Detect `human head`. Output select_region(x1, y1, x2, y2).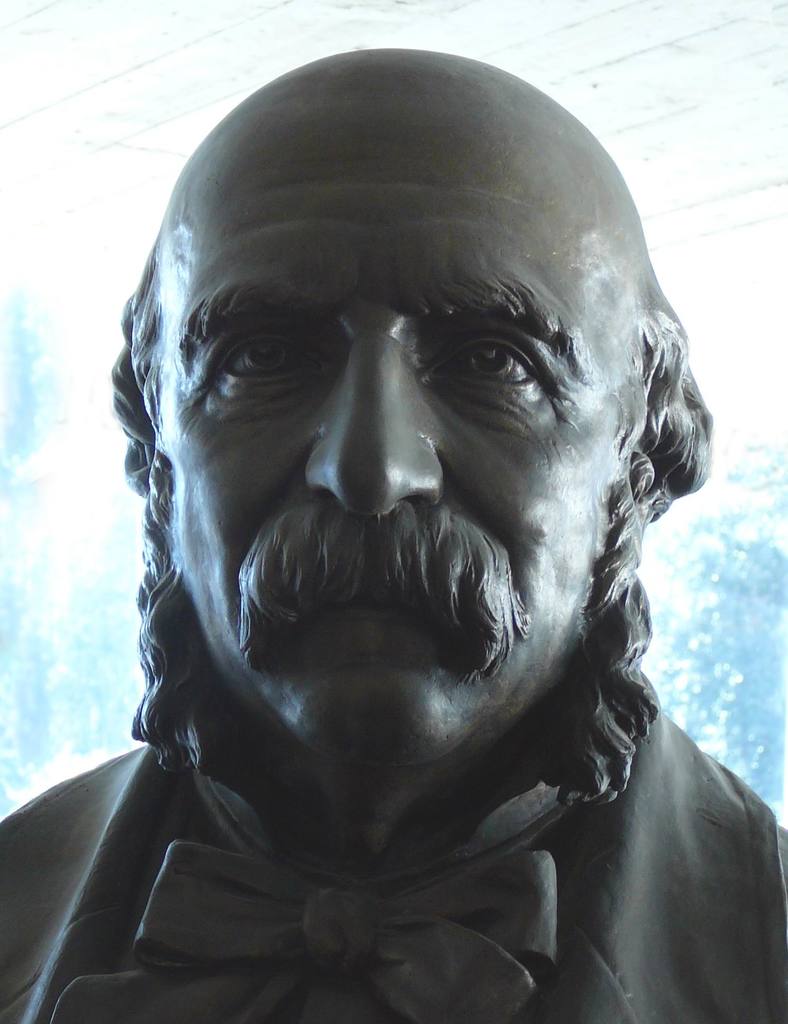
select_region(110, 60, 677, 806).
